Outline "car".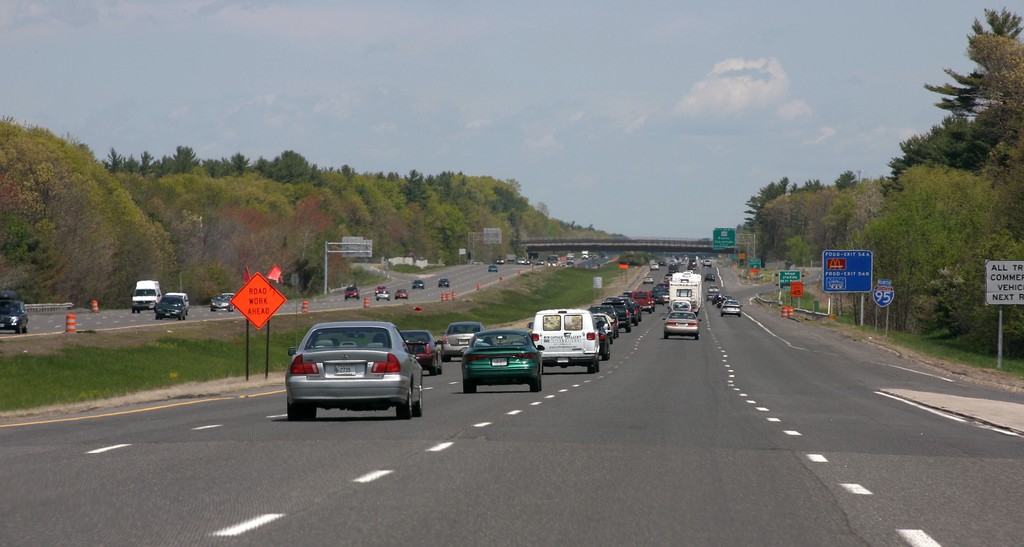
Outline: select_region(345, 286, 359, 298).
